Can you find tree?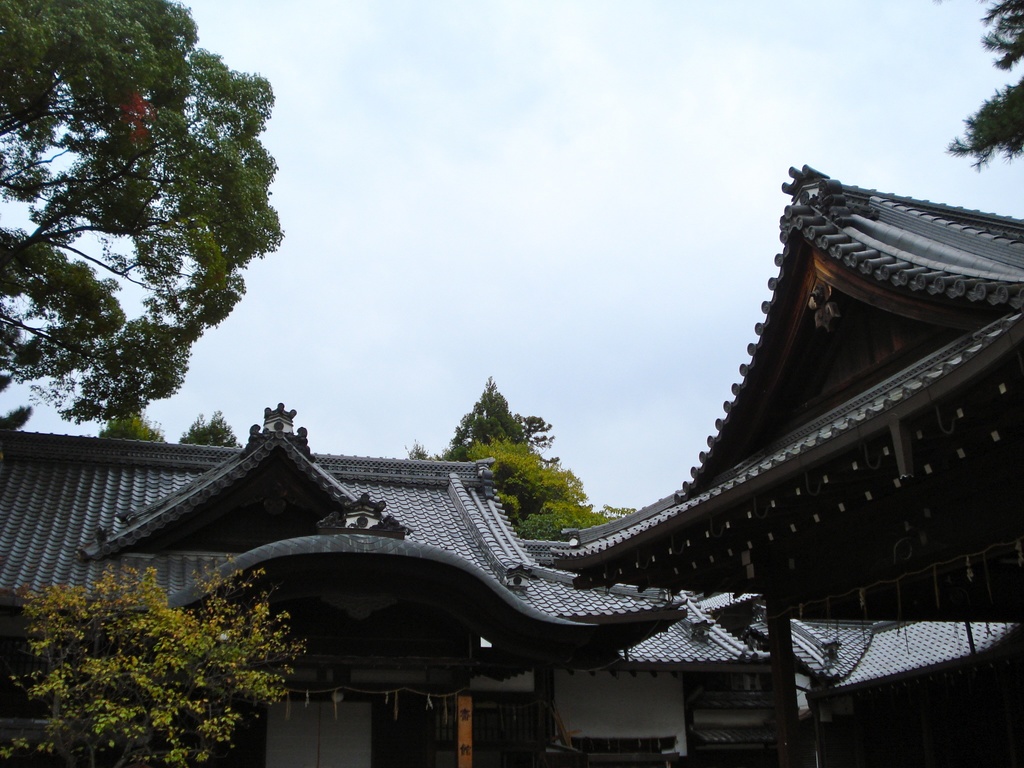
Yes, bounding box: <region>0, 0, 280, 419</region>.
